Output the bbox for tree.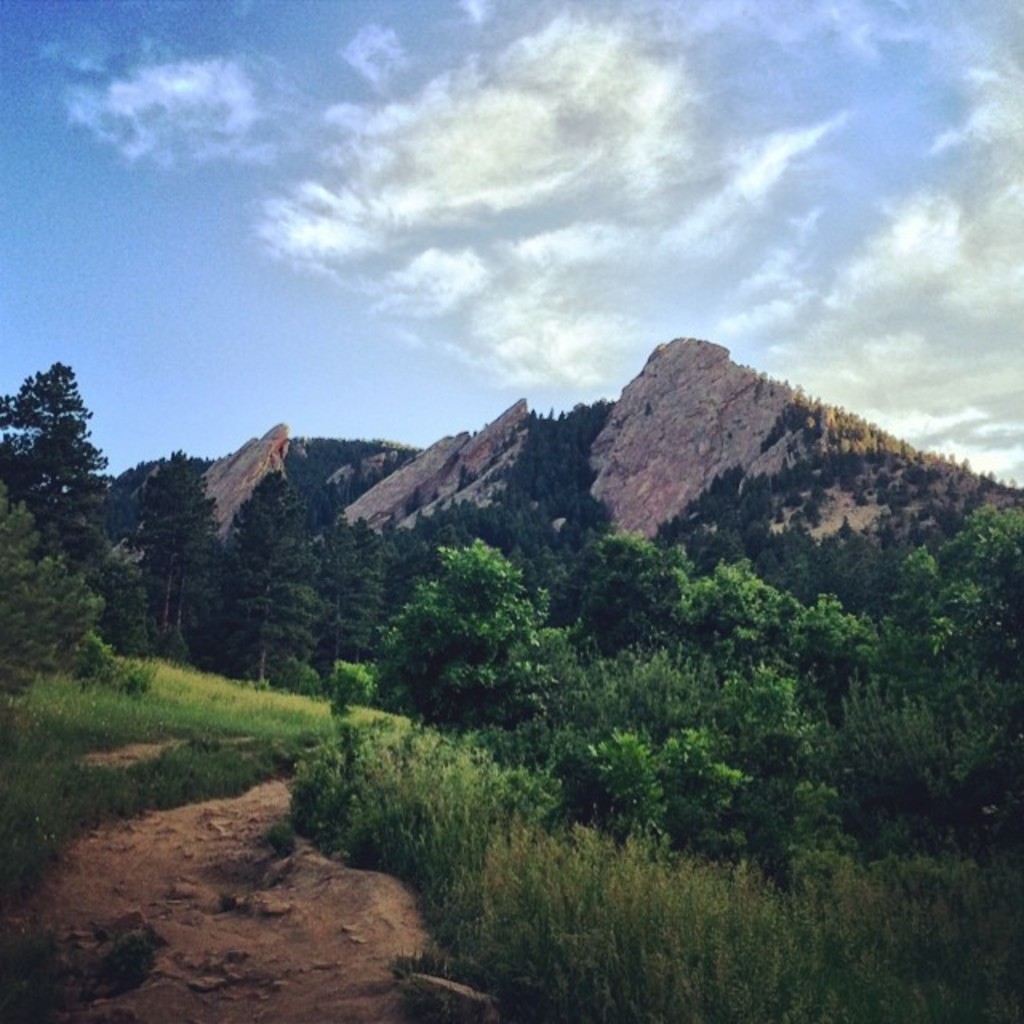
l=883, t=494, r=1022, b=670.
